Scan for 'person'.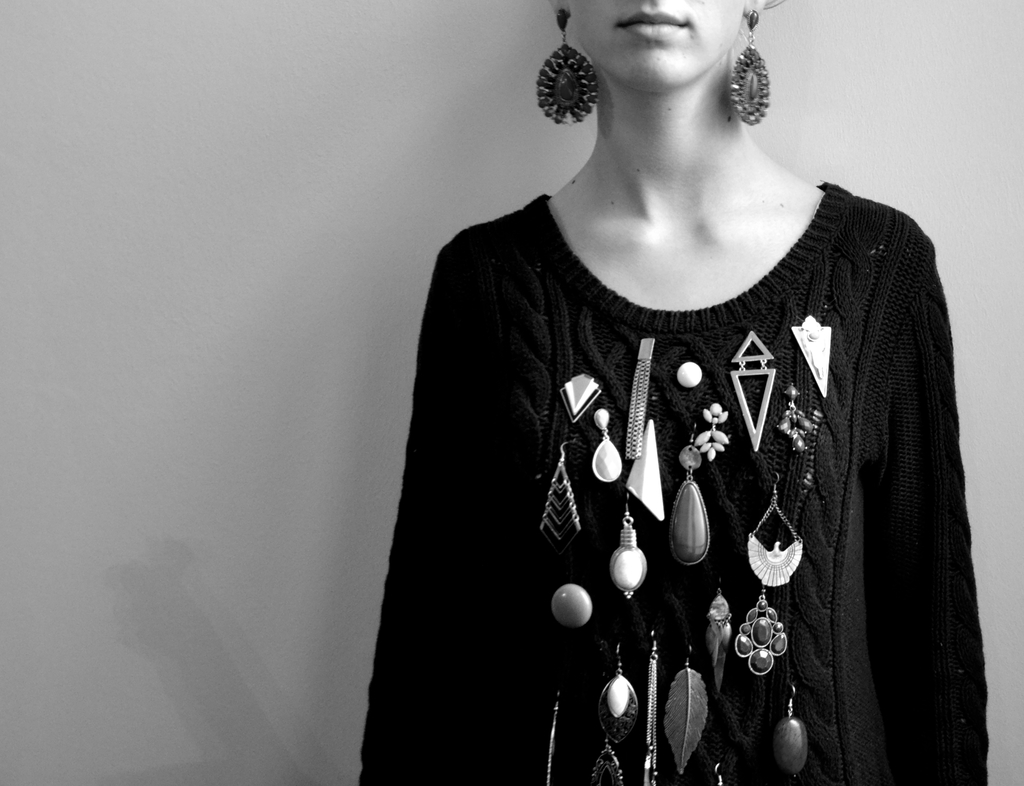
Scan result: 354,0,1000,785.
